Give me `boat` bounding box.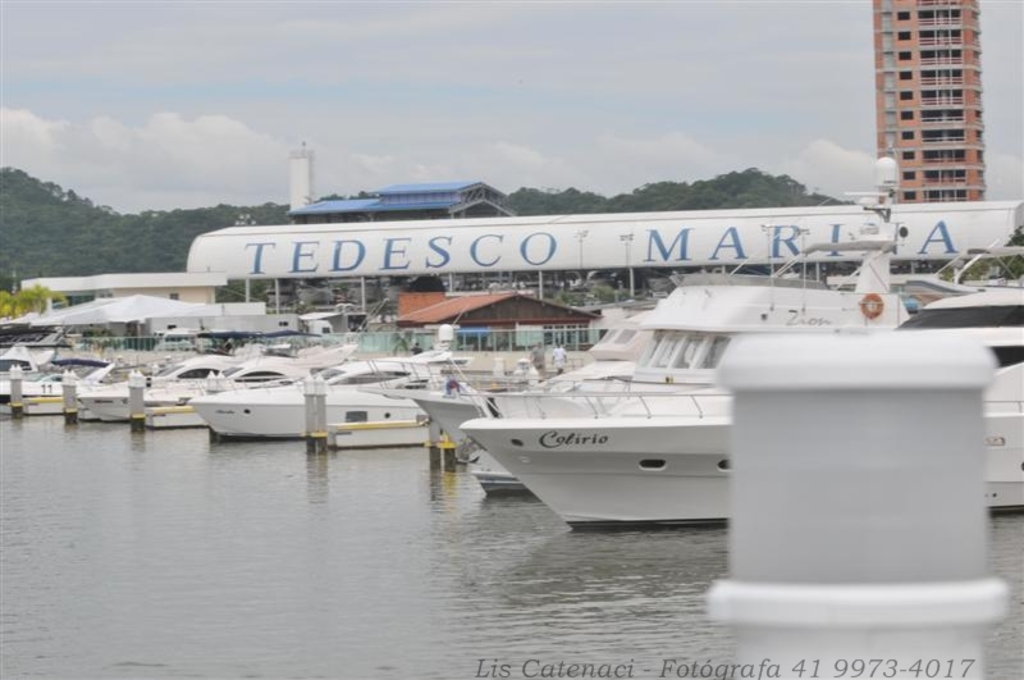
<box>458,283,1023,534</box>.
